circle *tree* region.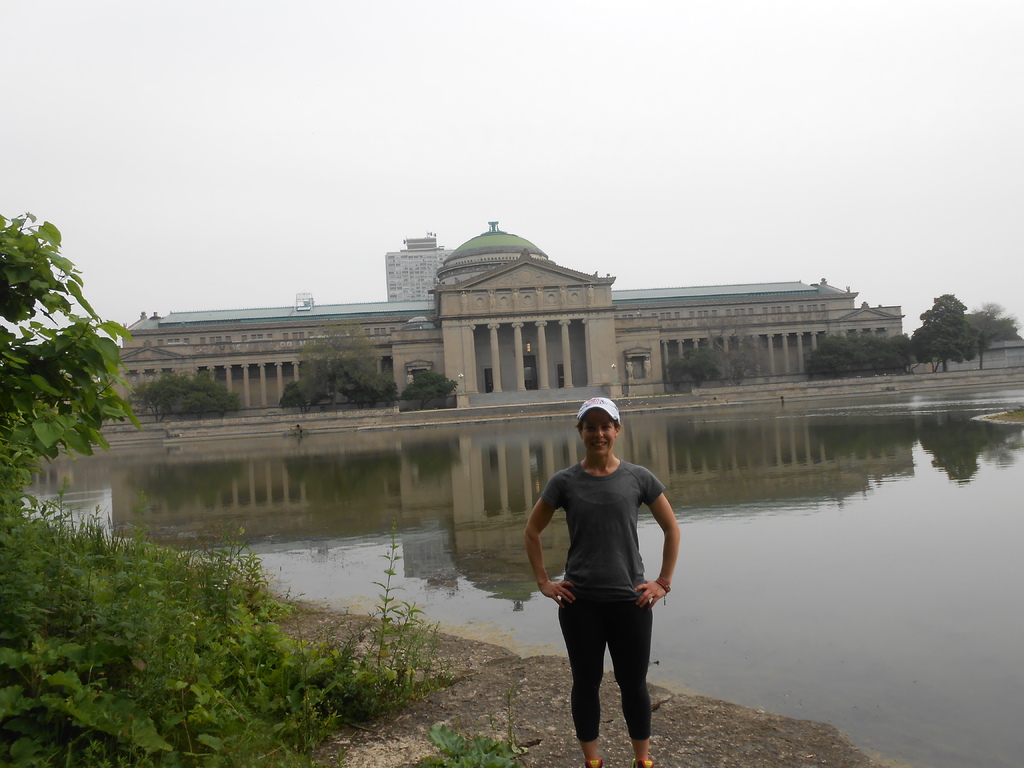
Region: box=[134, 363, 237, 424].
